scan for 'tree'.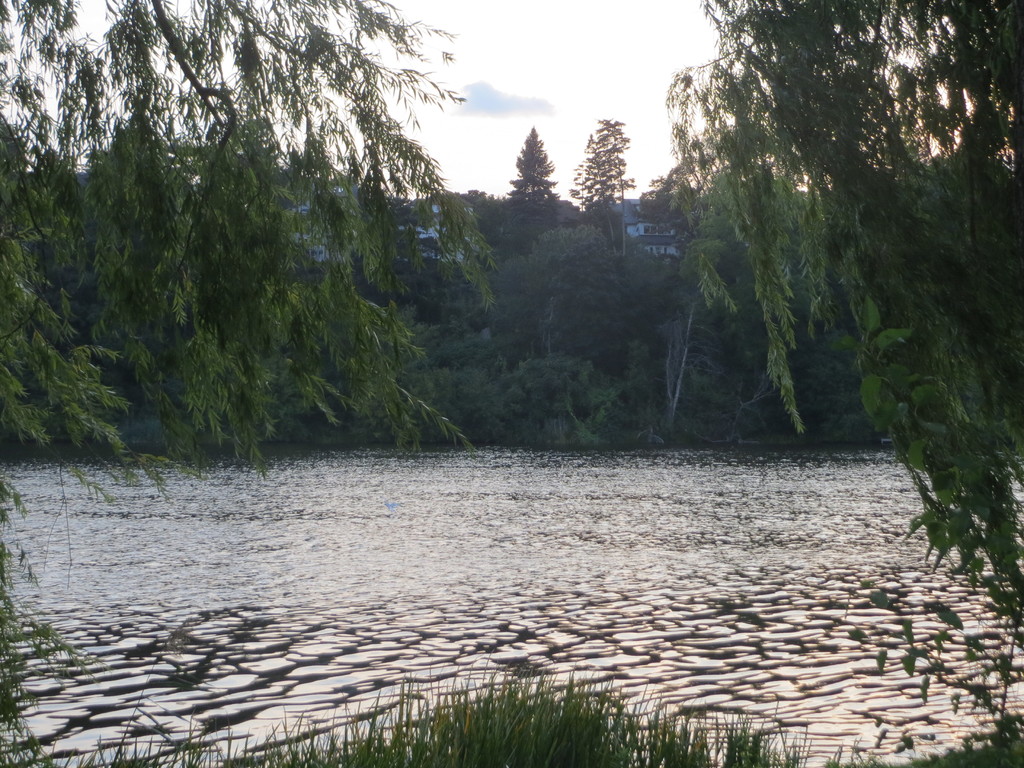
Scan result: crop(646, 288, 719, 431).
